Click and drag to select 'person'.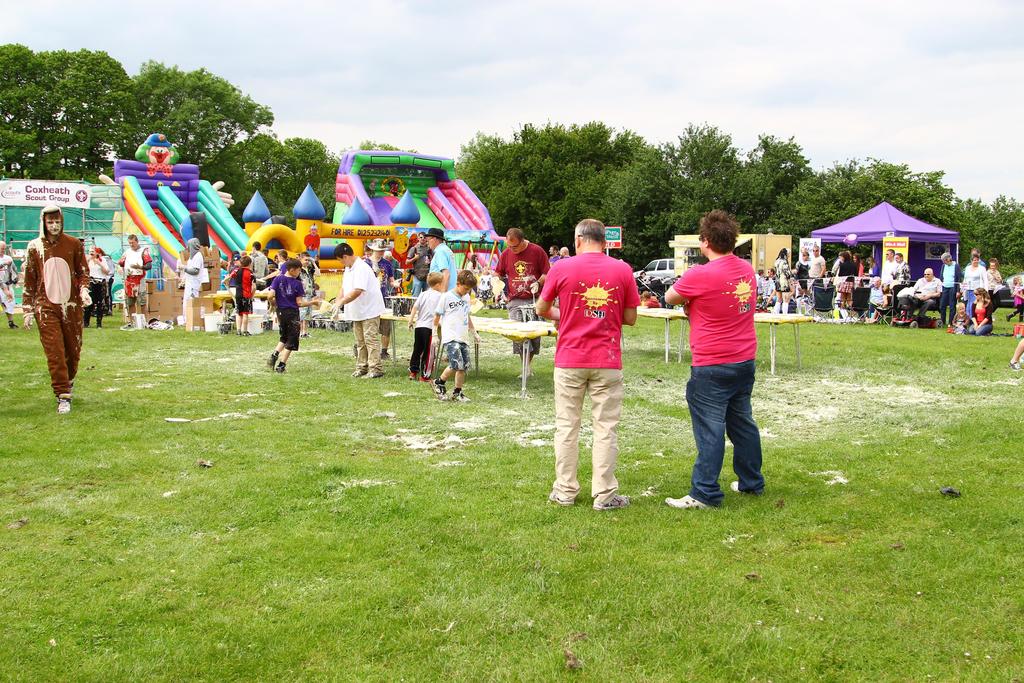
Selection: box=[19, 196, 88, 416].
